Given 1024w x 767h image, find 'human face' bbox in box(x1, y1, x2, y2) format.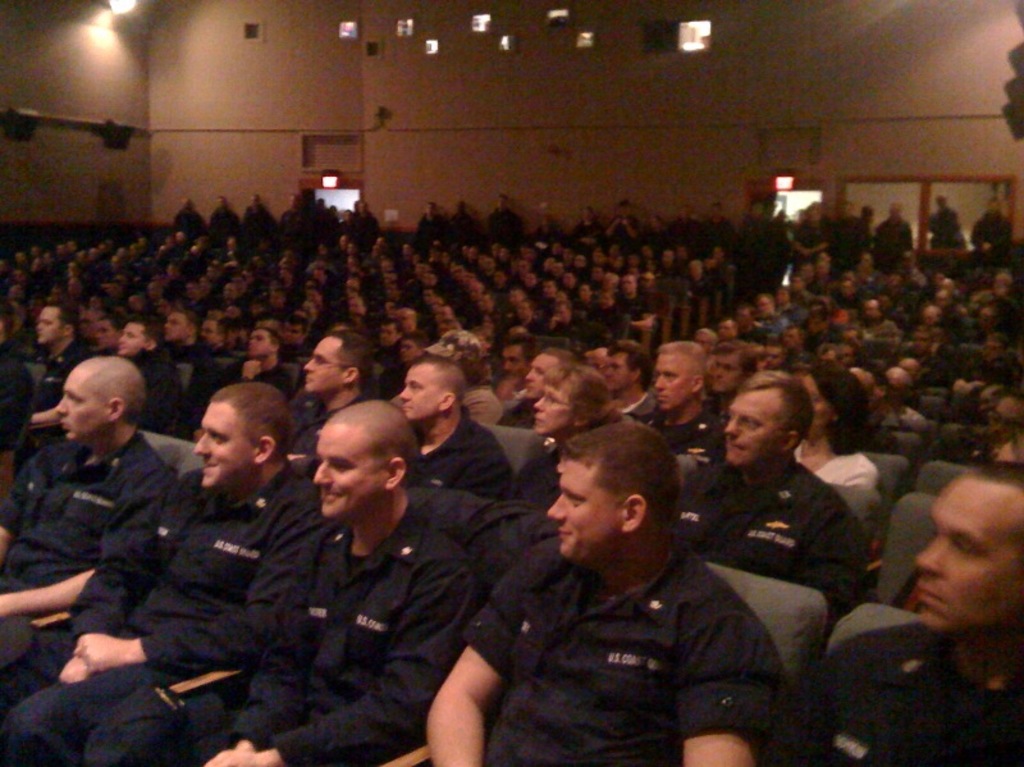
box(713, 352, 740, 392).
